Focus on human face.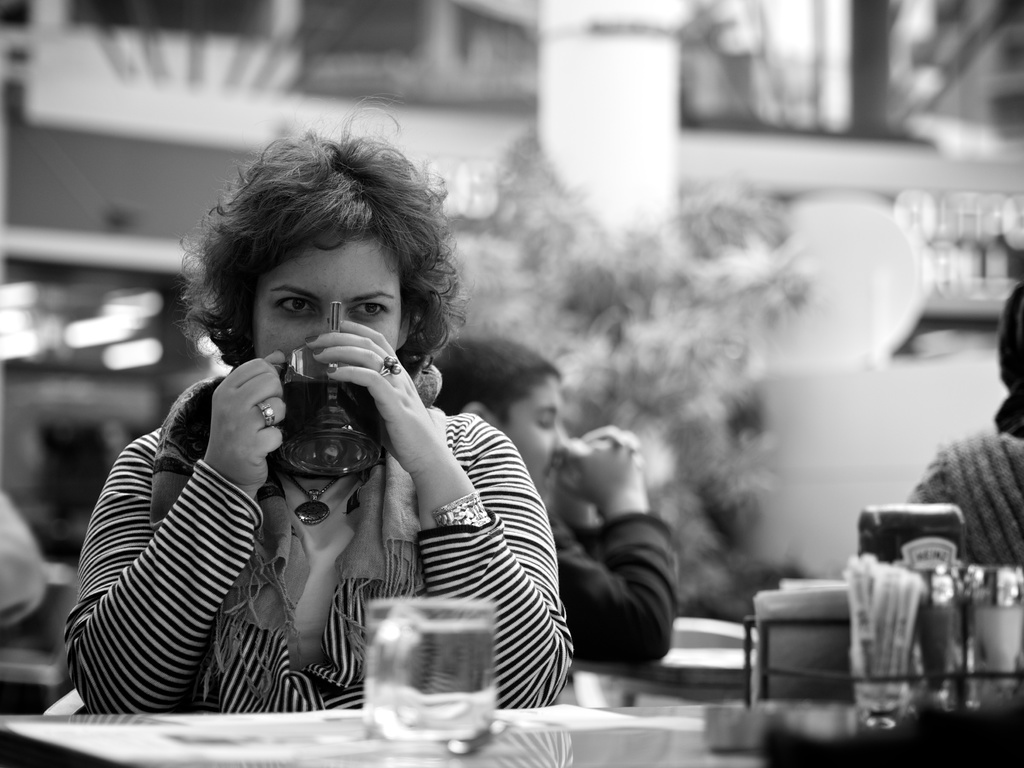
Focused at left=252, top=231, right=405, bottom=363.
